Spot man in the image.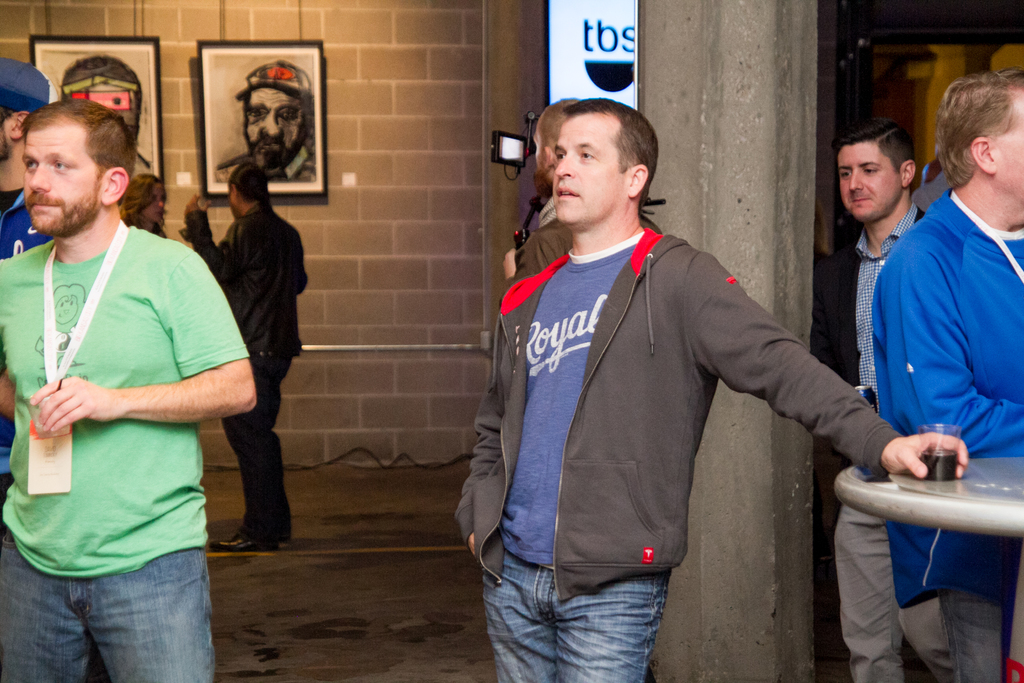
man found at bbox(4, 89, 242, 664).
